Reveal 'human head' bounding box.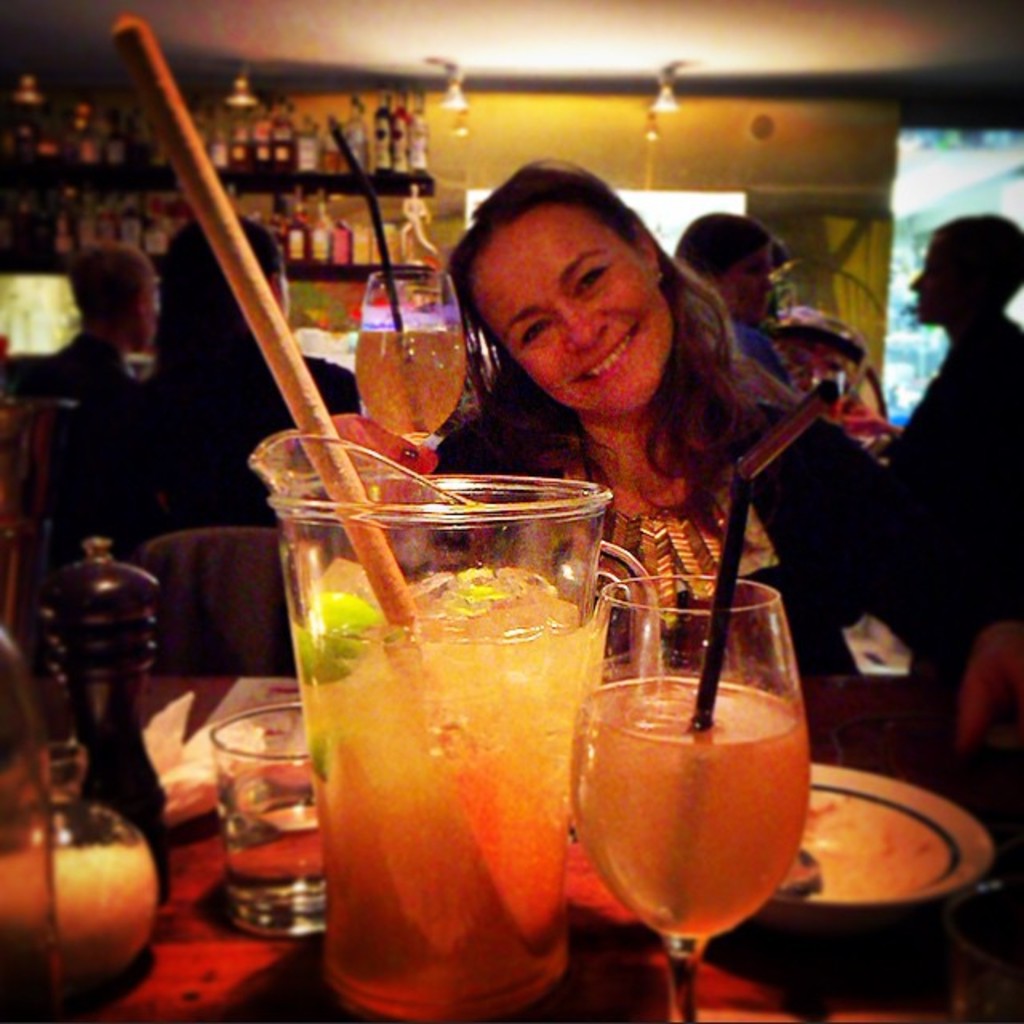
Revealed: [x1=758, y1=243, x2=806, y2=333].
